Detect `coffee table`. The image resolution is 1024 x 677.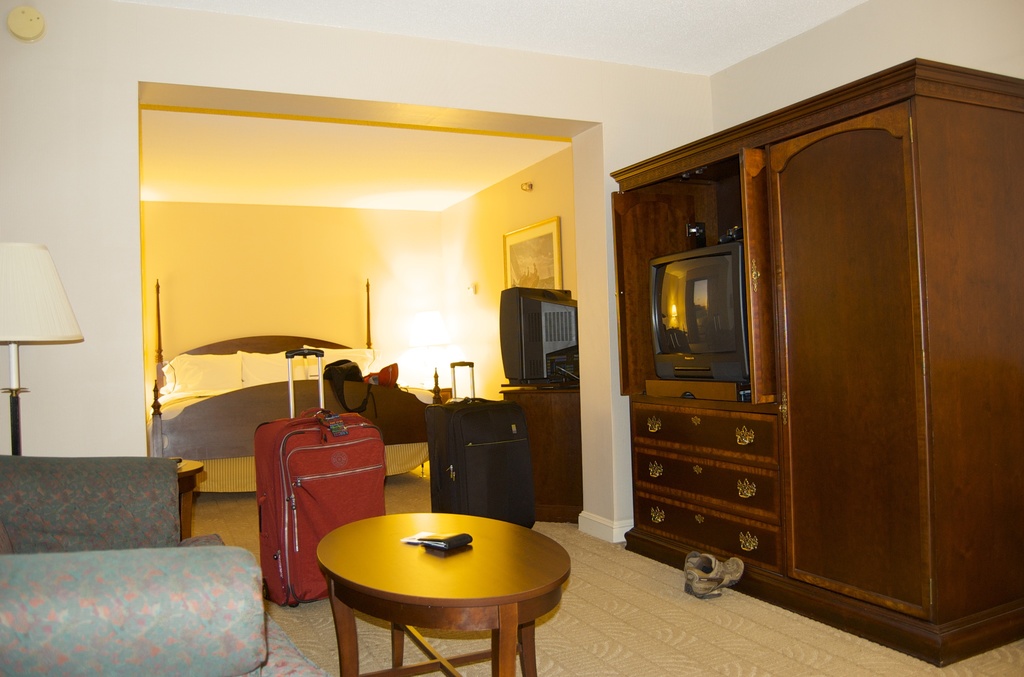
[x1=312, y1=502, x2=572, y2=676].
